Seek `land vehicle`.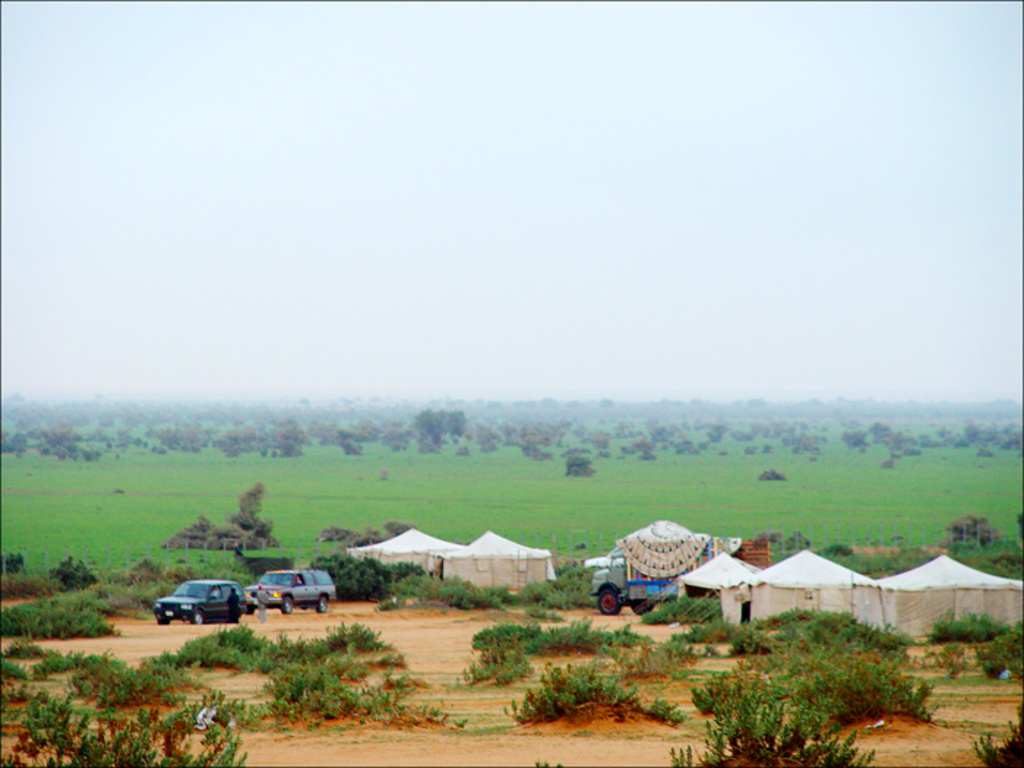
locate(240, 566, 339, 614).
